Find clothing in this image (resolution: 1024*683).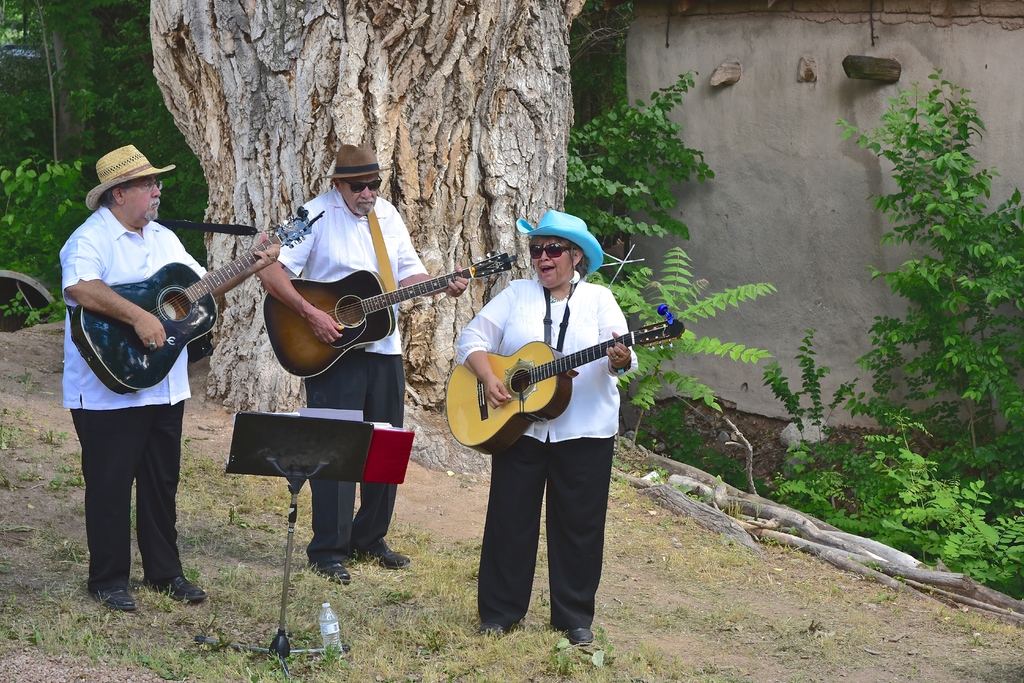
bbox=[60, 204, 212, 594].
